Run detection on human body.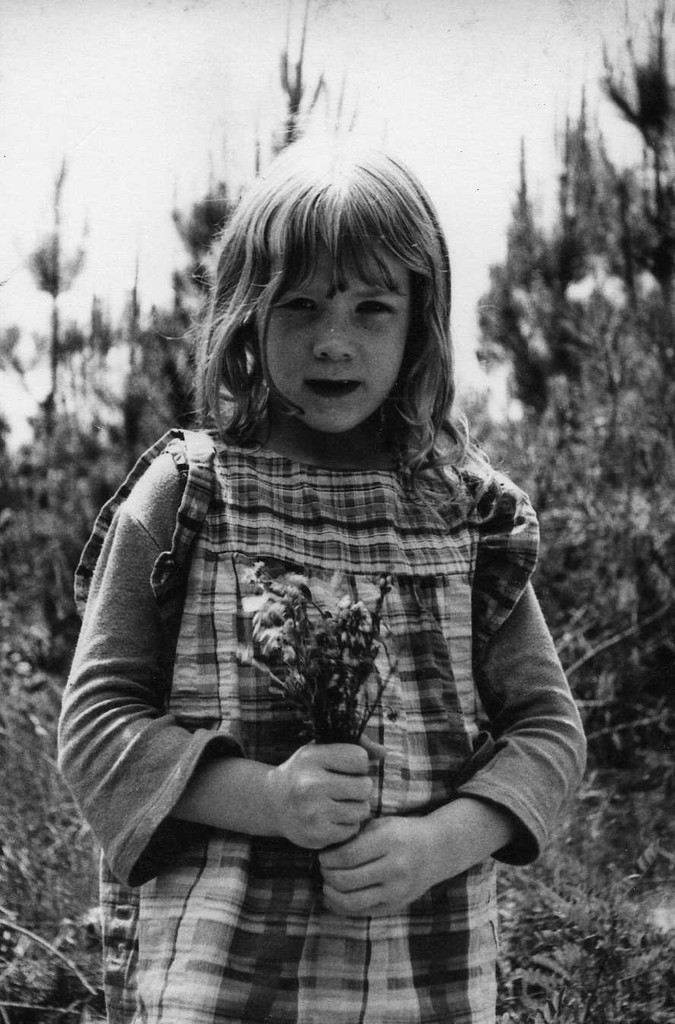
Result: {"left": 64, "top": 127, "right": 586, "bottom": 1023}.
